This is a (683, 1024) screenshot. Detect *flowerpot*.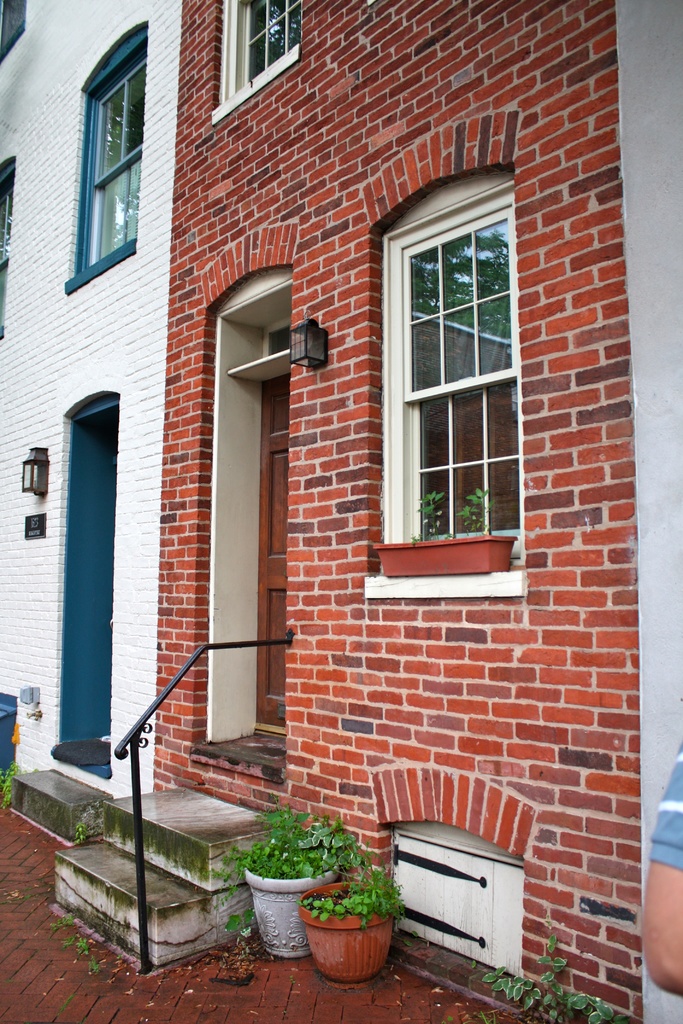
{"x1": 245, "y1": 855, "x2": 343, "y2": 958}.
